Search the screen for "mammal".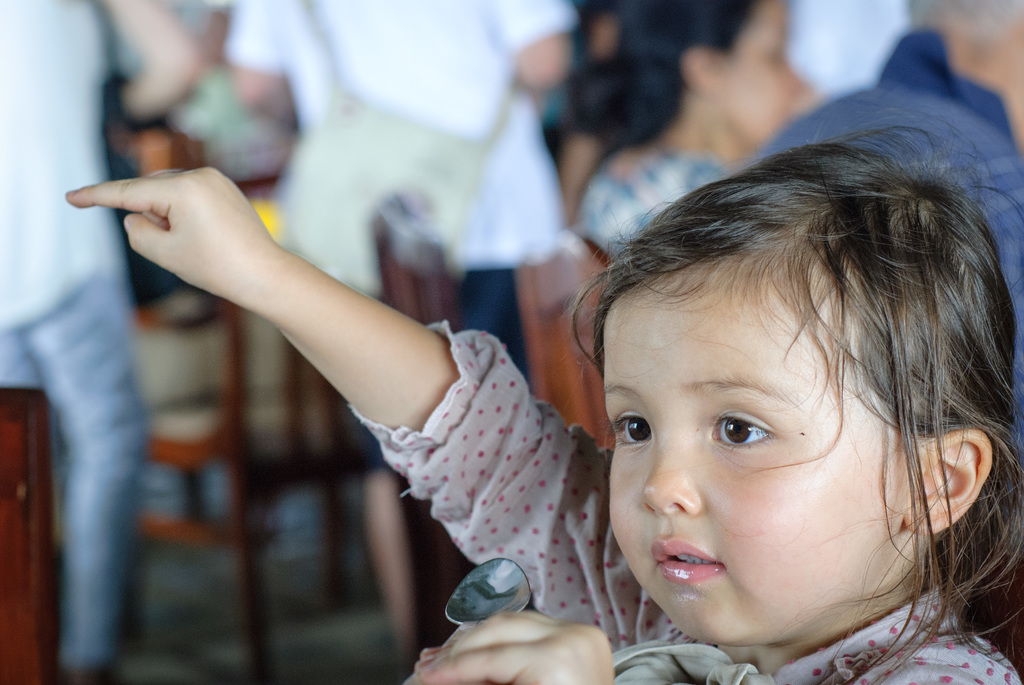
Found at (x1=217, y1=0, x2=579, y2=682).
